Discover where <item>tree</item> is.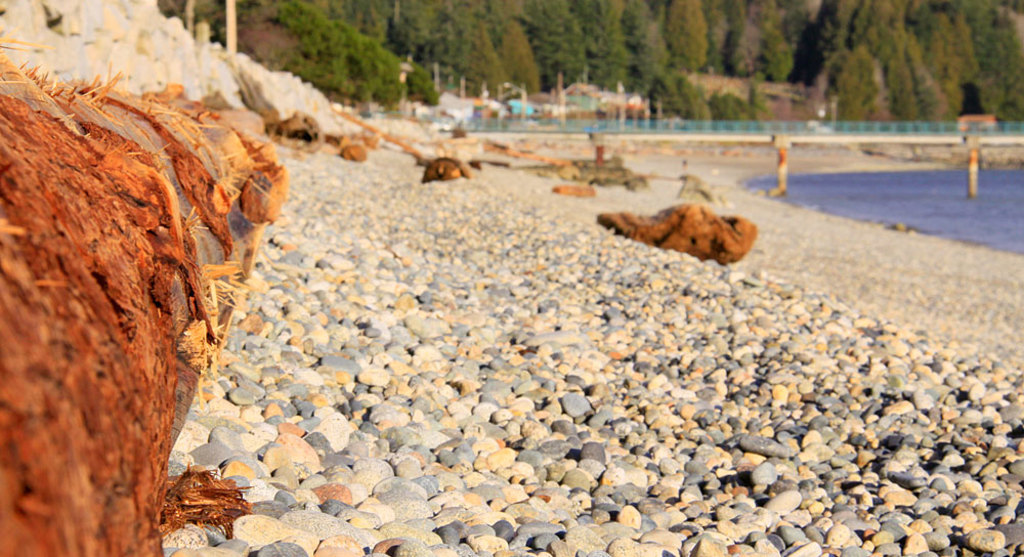
Discovered at box(579, 0, 629, 92).
